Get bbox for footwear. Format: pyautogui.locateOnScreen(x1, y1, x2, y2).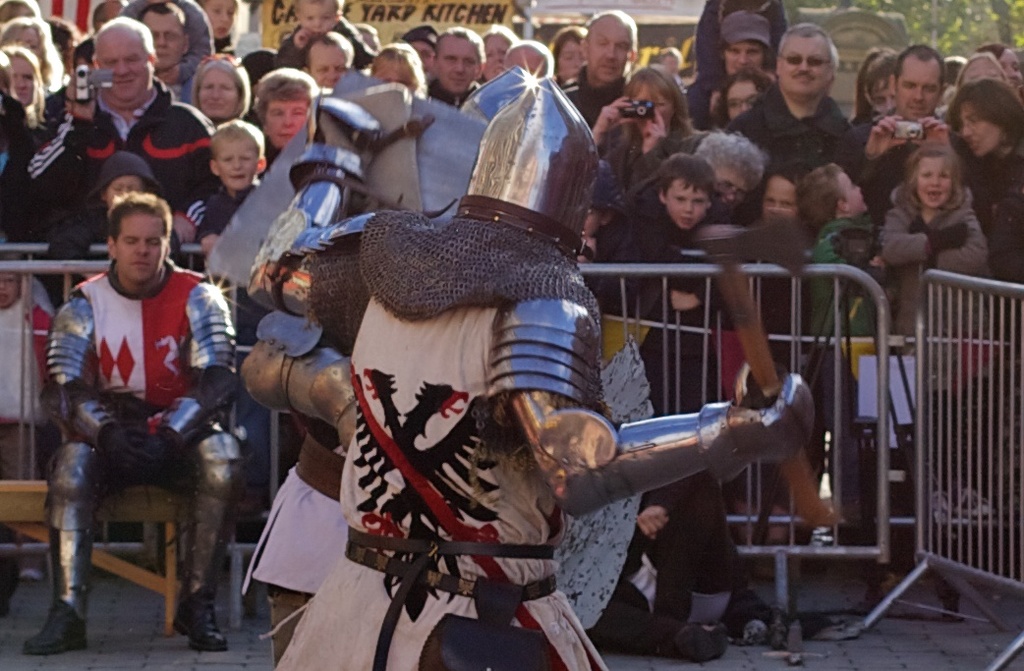
pyautogui.locateOnScreen(23, 600, 92, 655).
